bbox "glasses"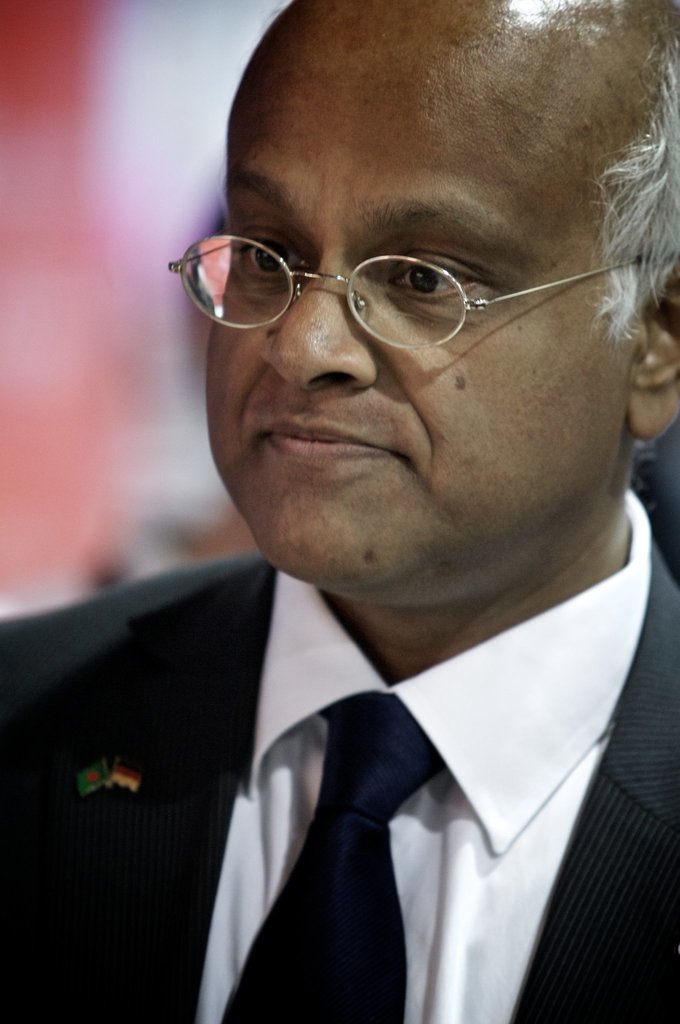
bbox(175, 206, 610, 338)
